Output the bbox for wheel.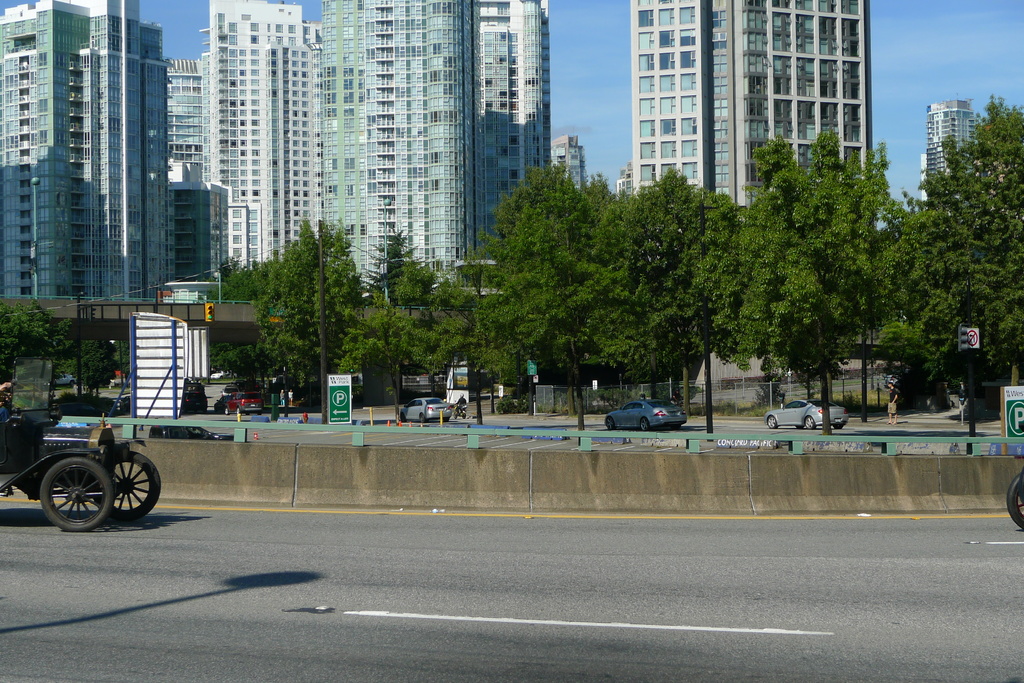
804 416 815 431.
